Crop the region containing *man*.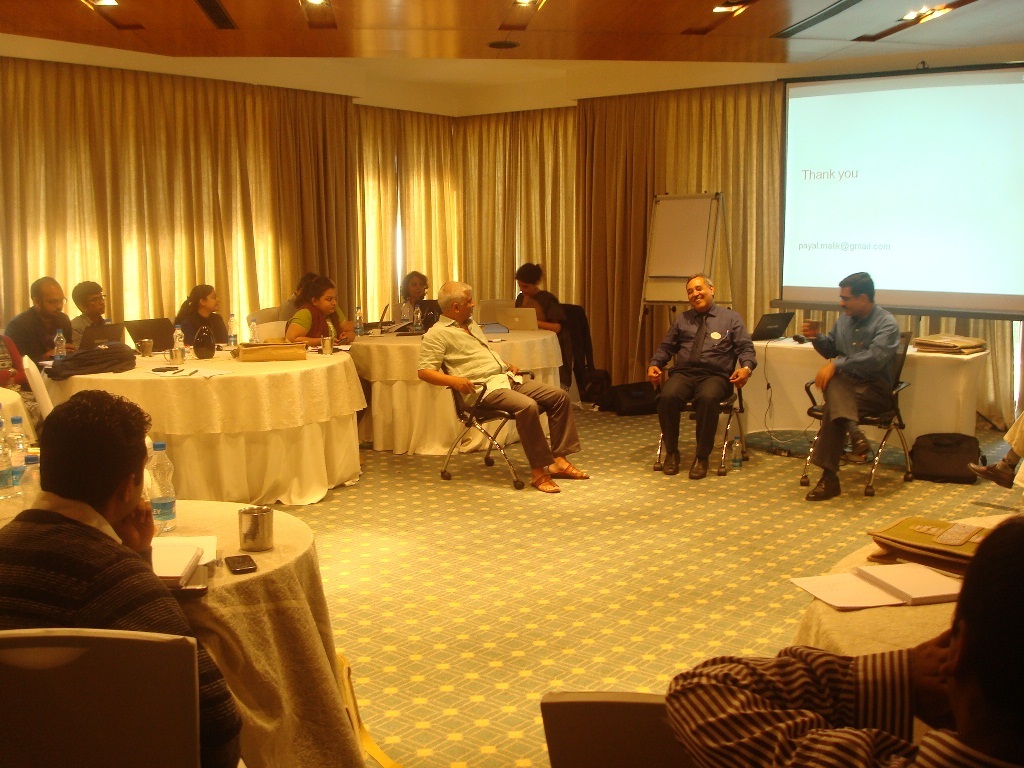
Crop region: bbox=(68, 280, 113, 347).
